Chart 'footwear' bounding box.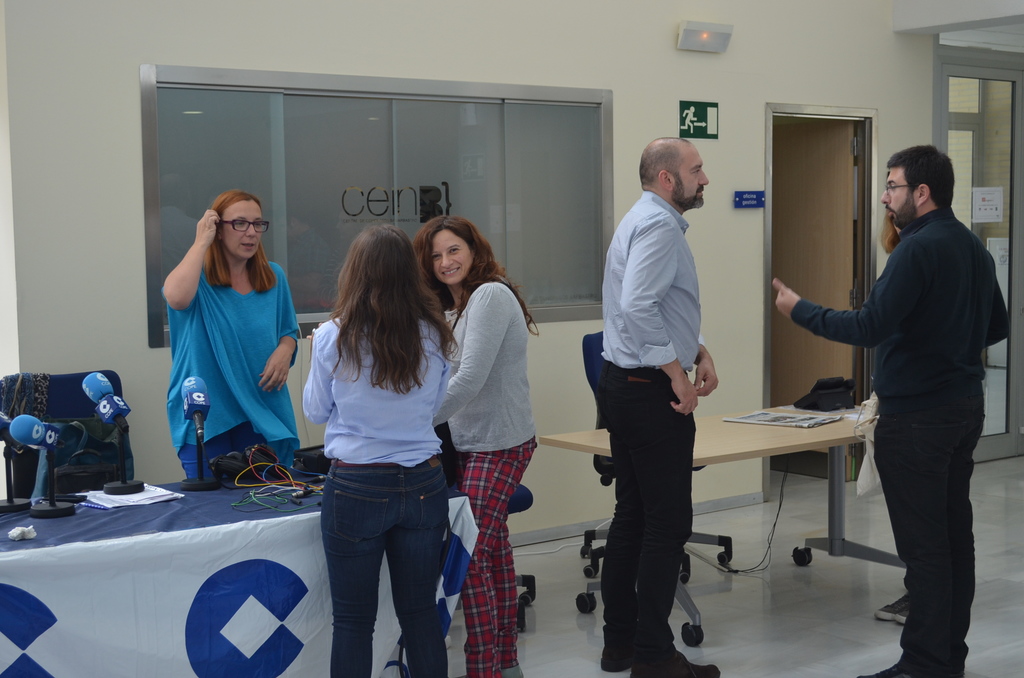
Charted: [595, 640, 640, 670].
